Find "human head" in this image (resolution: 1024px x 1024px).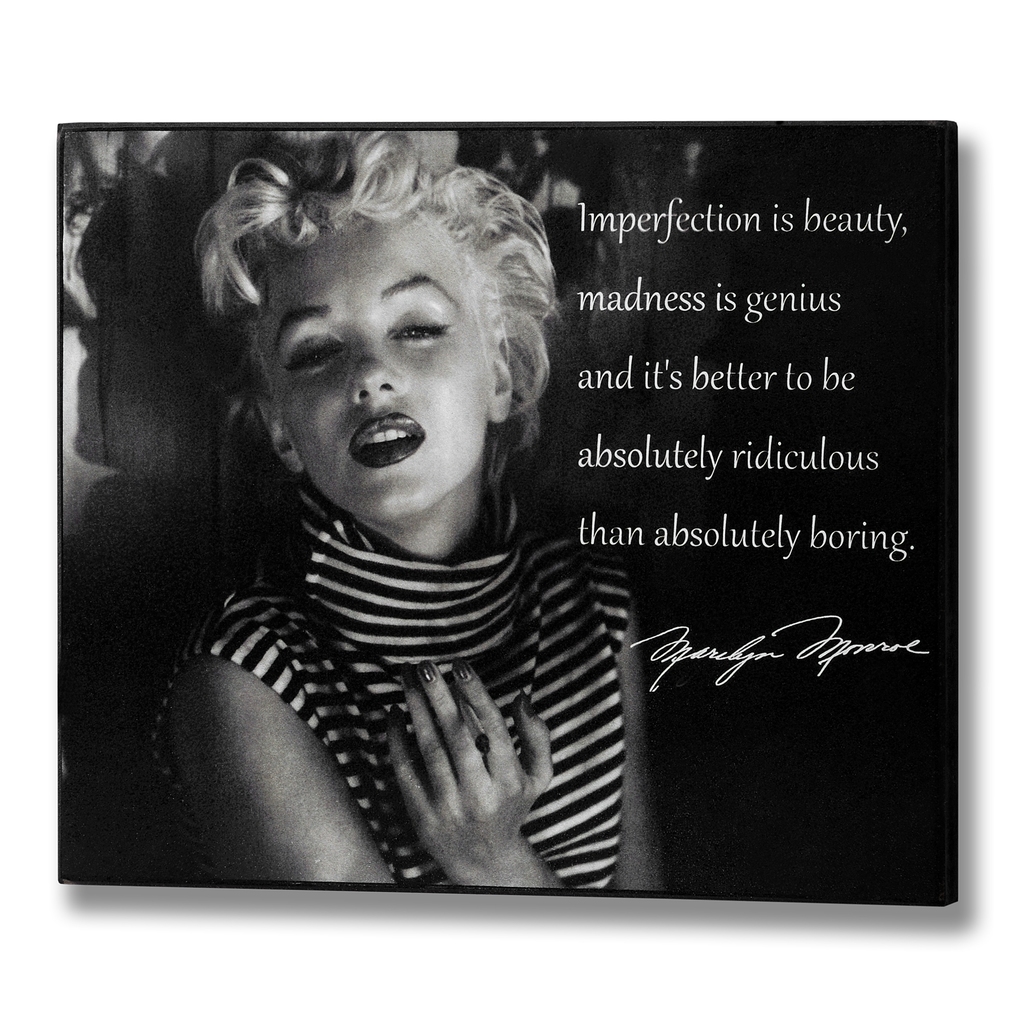
<box>200,134,555,531</box>.
